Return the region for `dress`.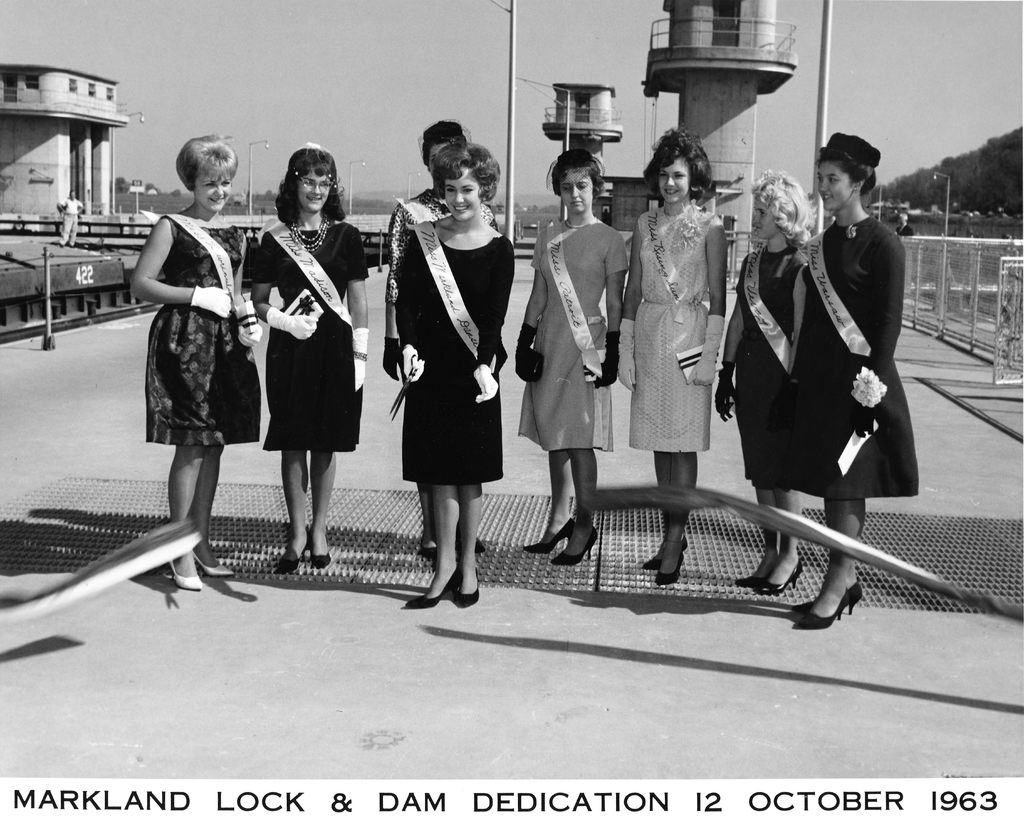
525,220,632,454.
